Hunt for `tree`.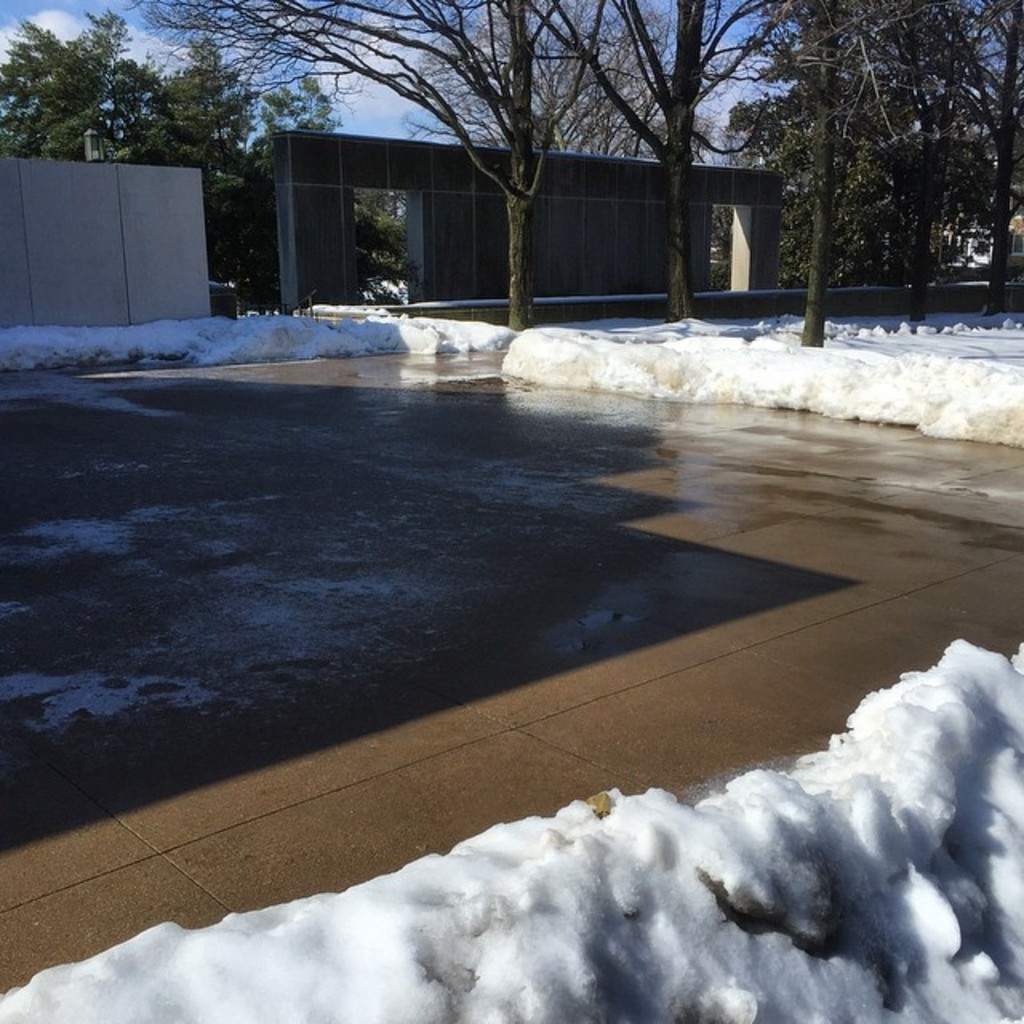
Hunted down at rect(0, 10, 413, 306).
